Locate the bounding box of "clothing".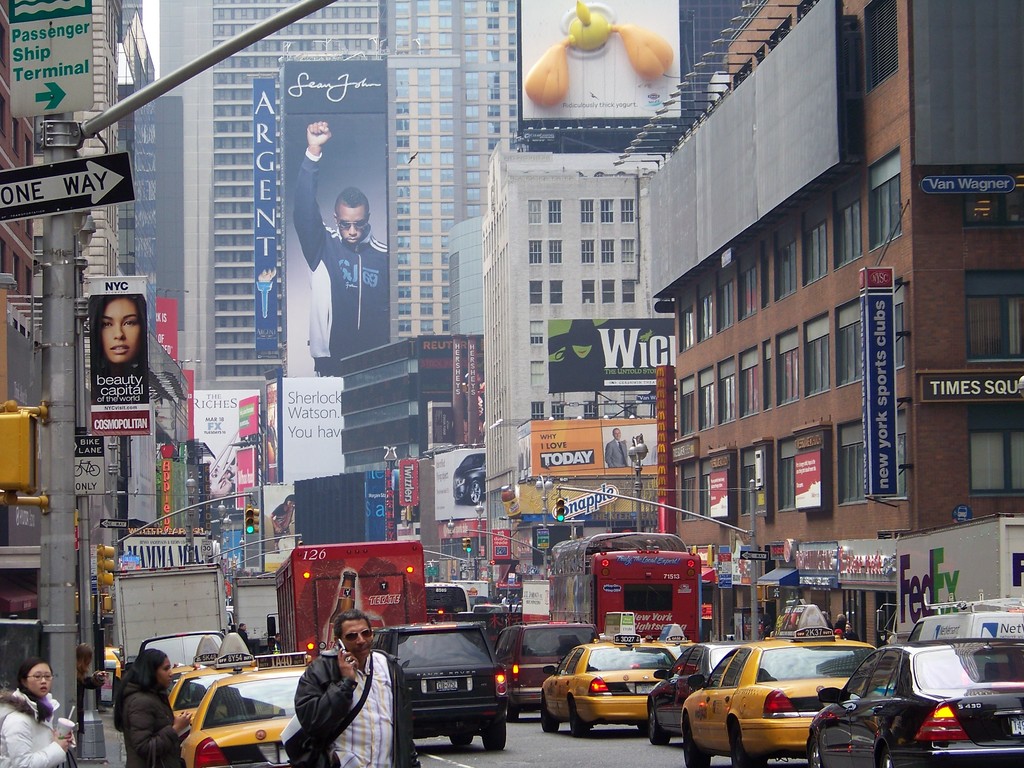
Bounding box: [74,678,101,751].
